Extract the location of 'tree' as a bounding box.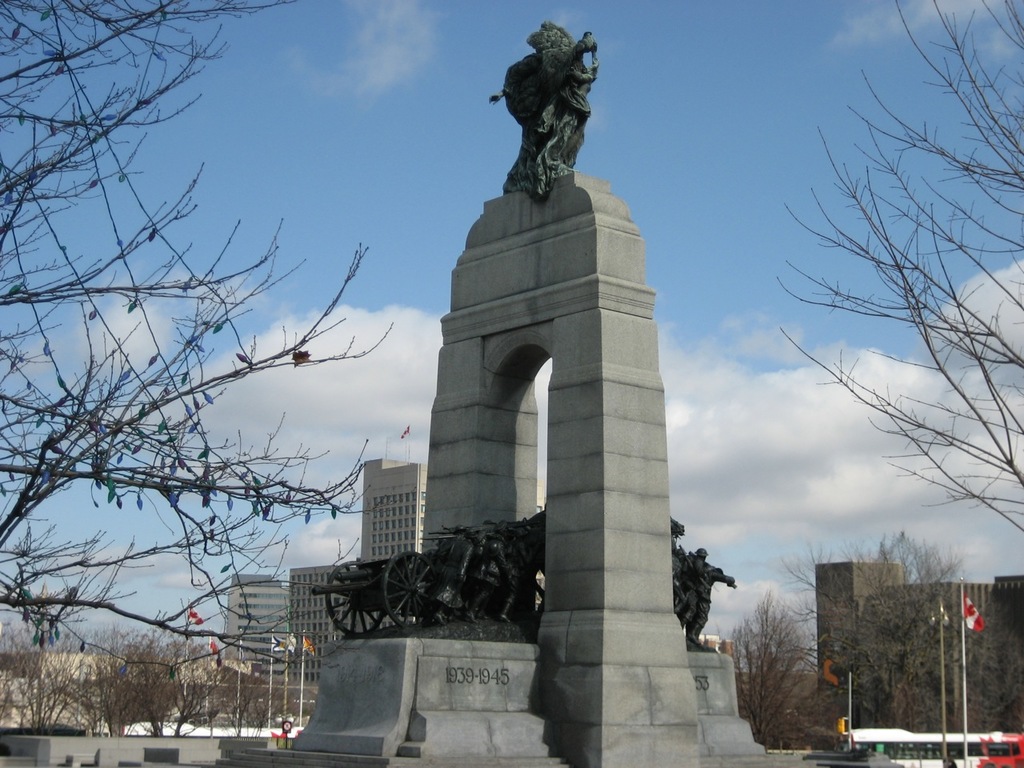
pyautogui.locateOnScreen(783, 522, 986, 746).
